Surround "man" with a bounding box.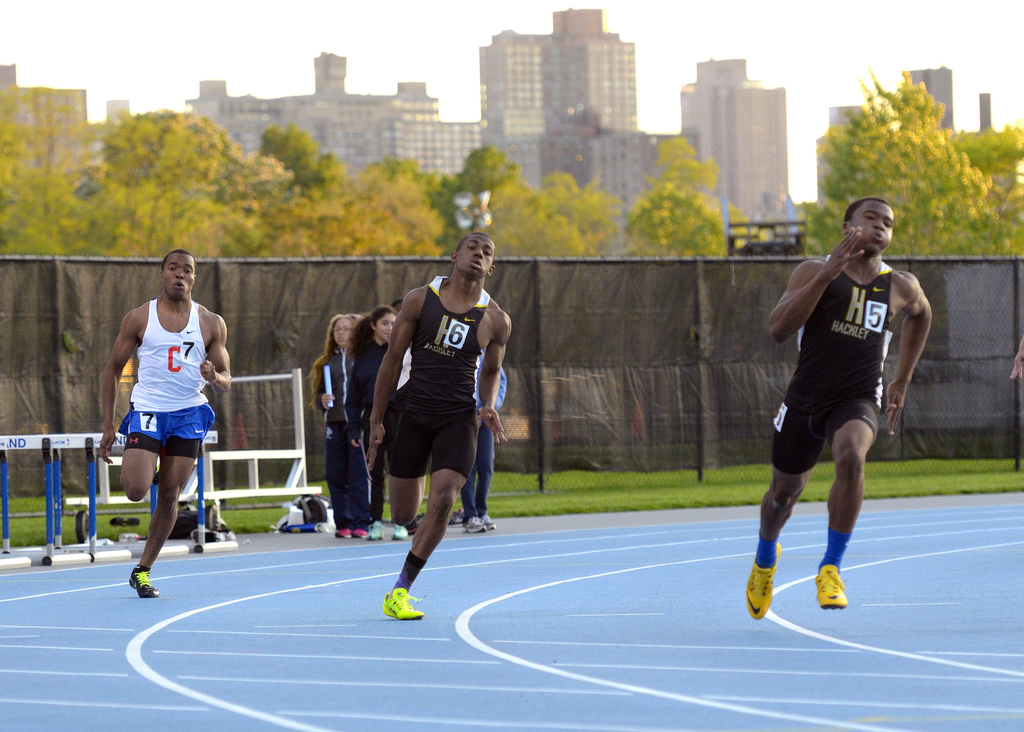
detection(739, 193, 940, 607).
